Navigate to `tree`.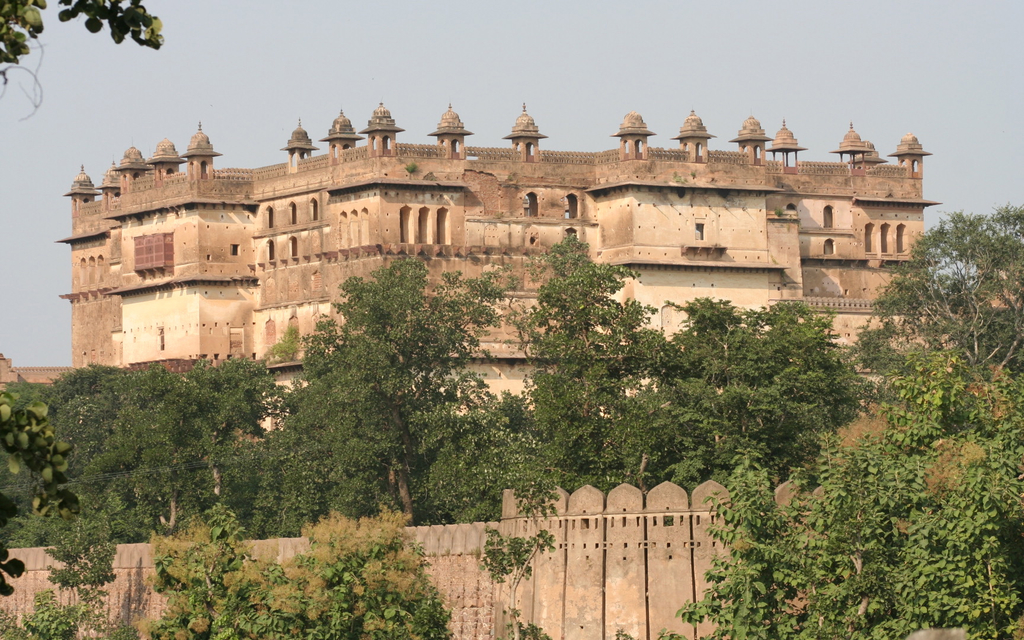
Navigation target: (504, 216, 667, 492).
